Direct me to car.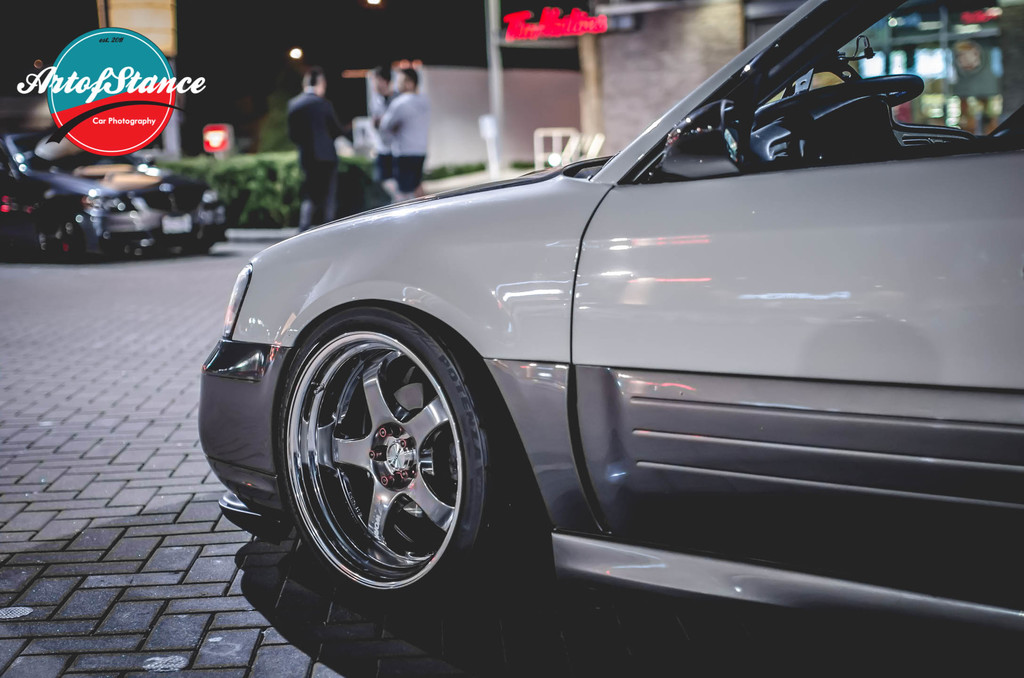
Direction: 188/26/1003/649.
